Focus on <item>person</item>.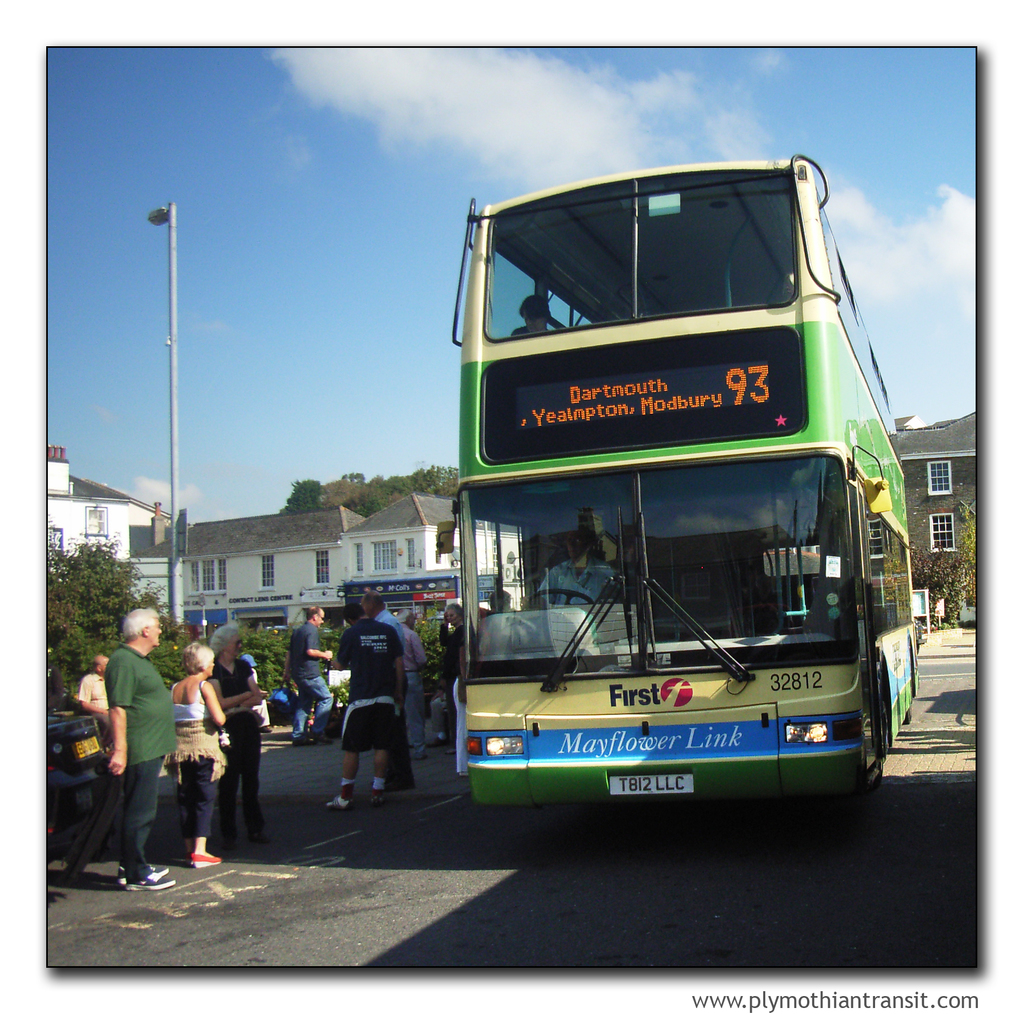
Focused at bbox(163, 638, 232, 870).
